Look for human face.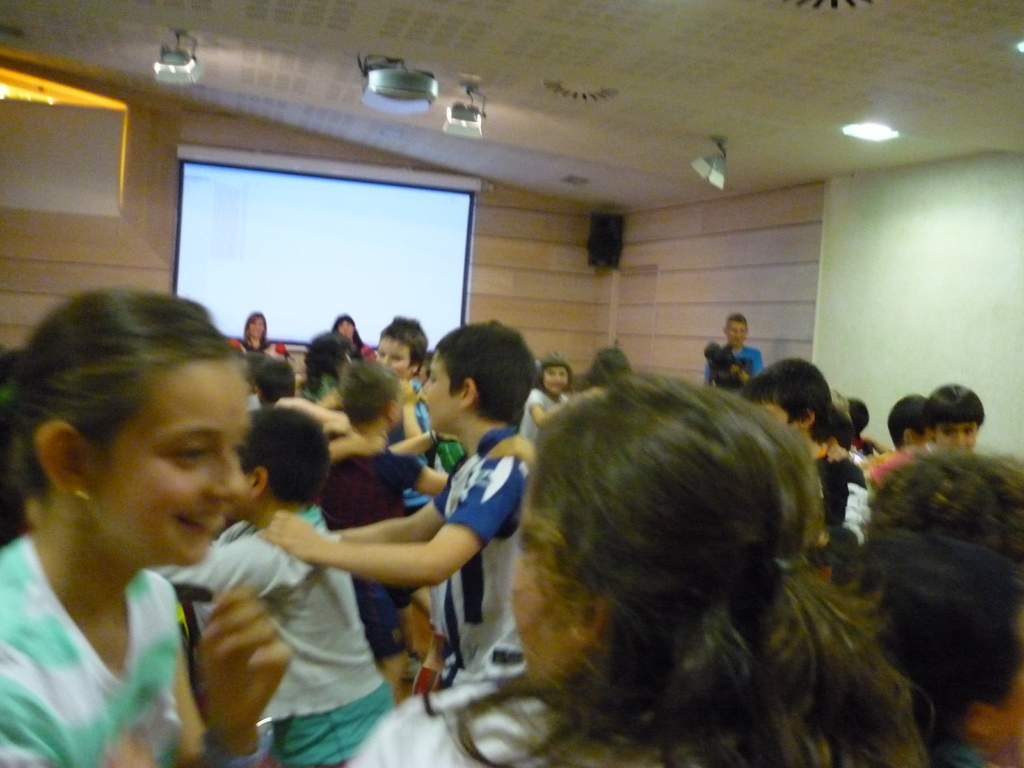
Found: (915, 427, 941, 443).
